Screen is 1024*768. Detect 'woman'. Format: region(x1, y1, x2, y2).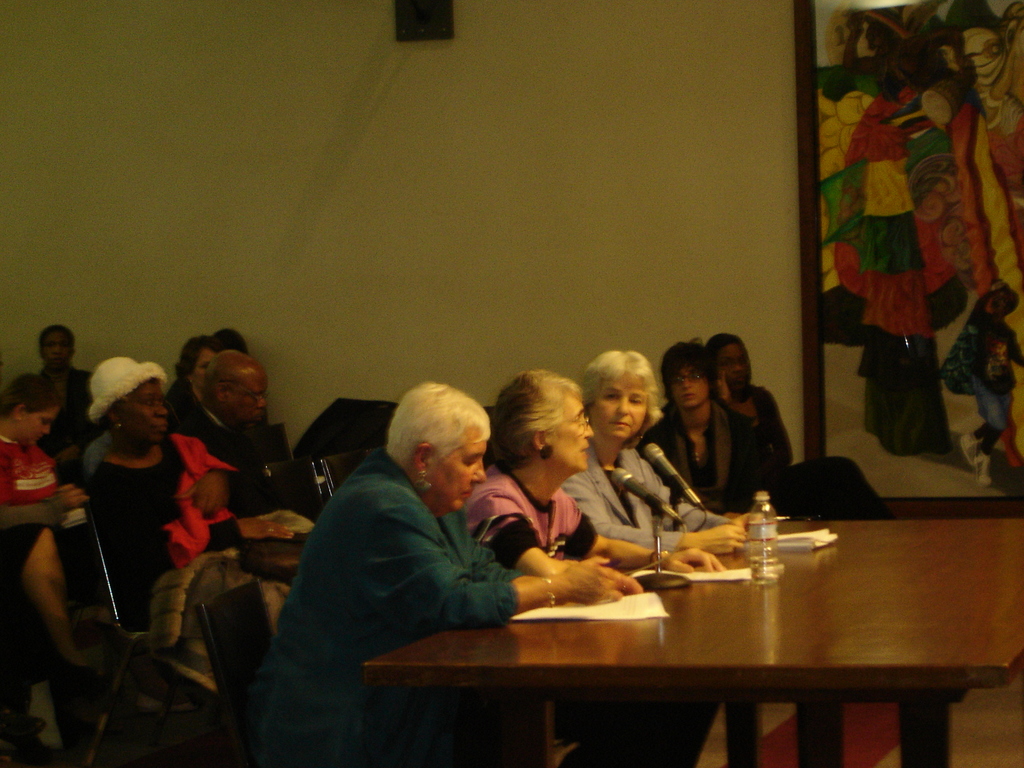
region(545, 342, 764, 766).
